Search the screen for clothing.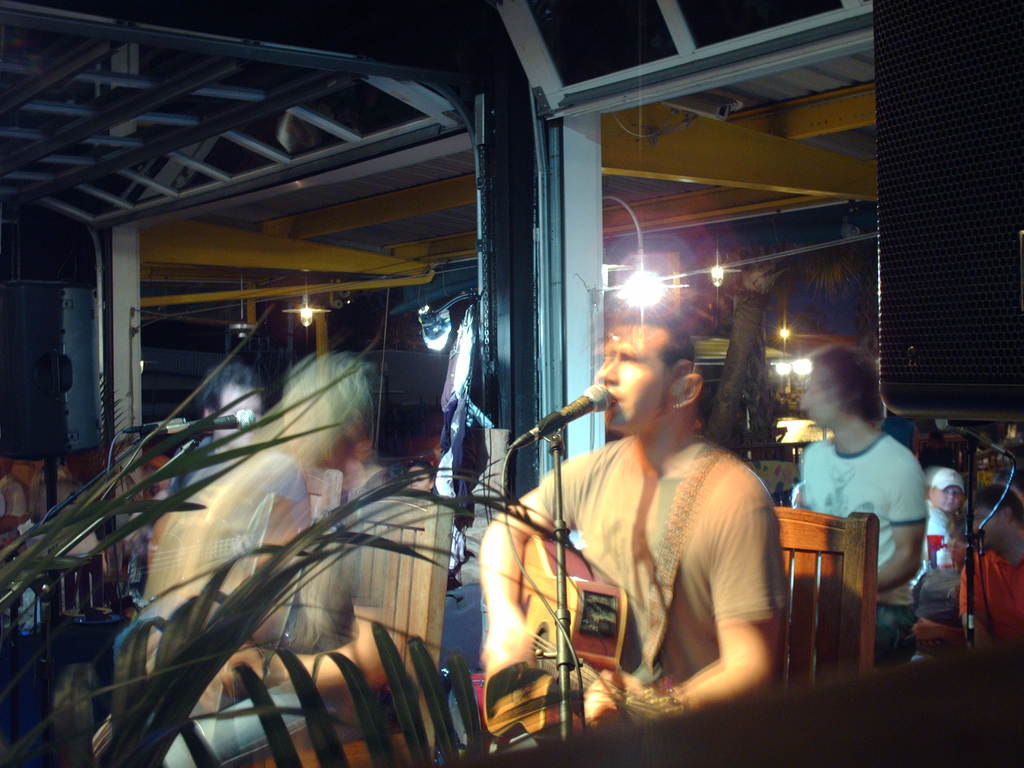
Found at <box>912,502,965,586</box>.
